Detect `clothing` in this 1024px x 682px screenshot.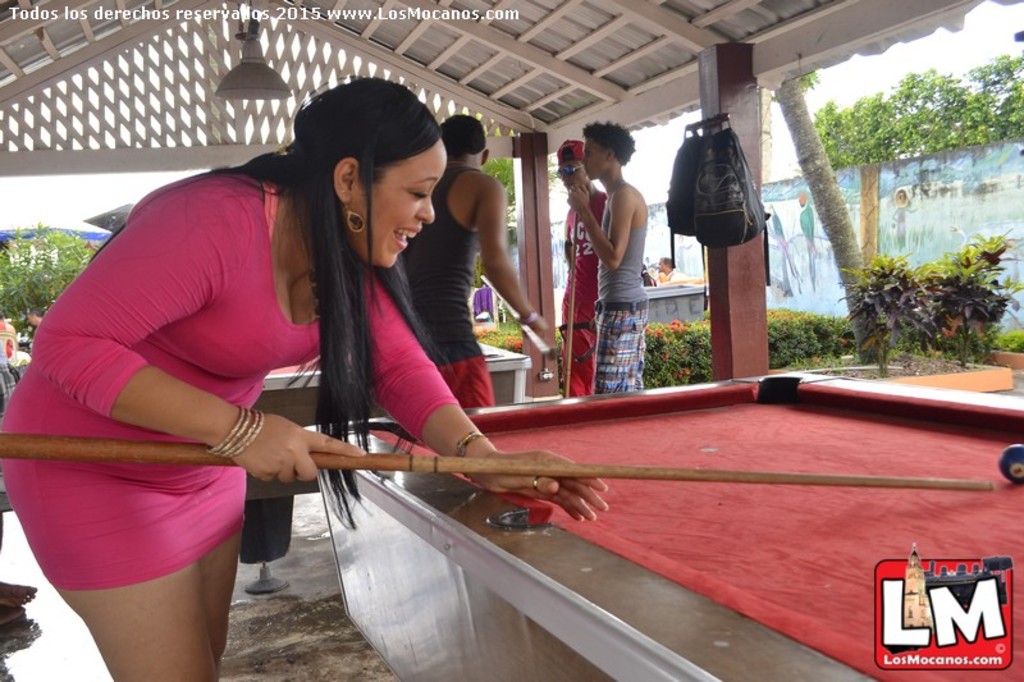
Detection: box(472, 285, 502, 321).
